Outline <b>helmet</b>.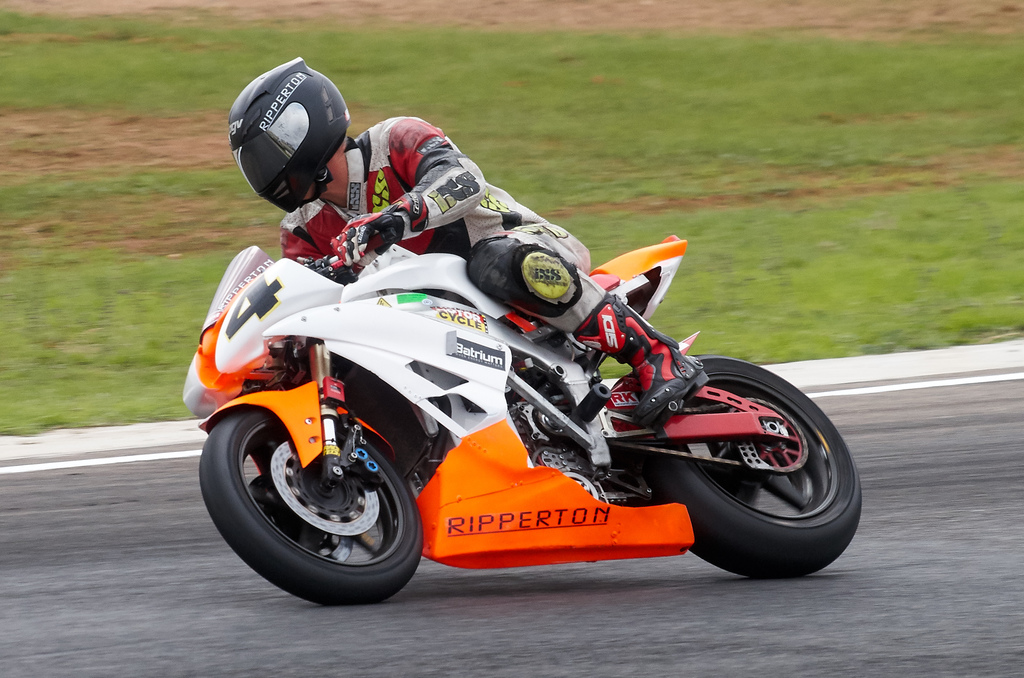
Outline: (x1=226, y1=56, x2=355, y2=212).
